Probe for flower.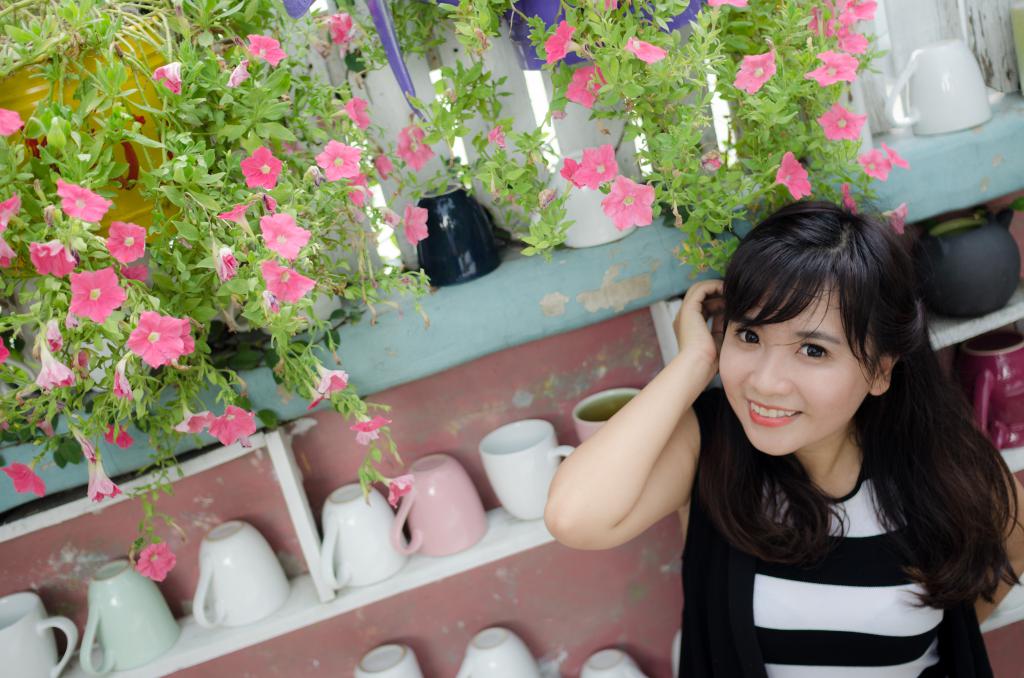
Probe result: crop(68, 264, 133, 330).
